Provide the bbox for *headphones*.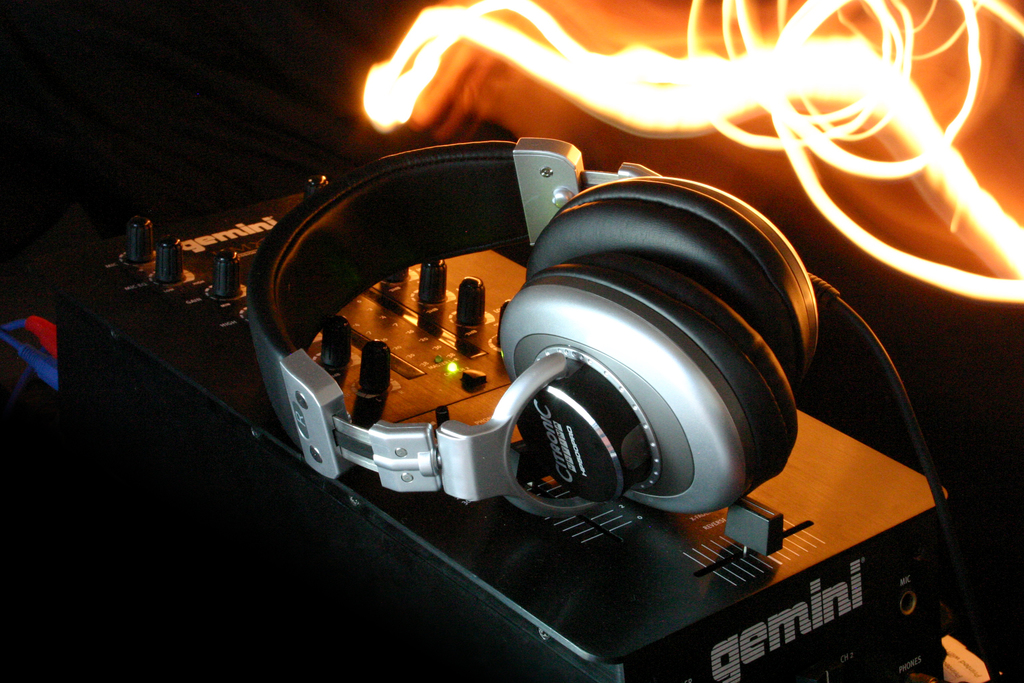
<bbox>247, 130, 963, 533</bbox>.
